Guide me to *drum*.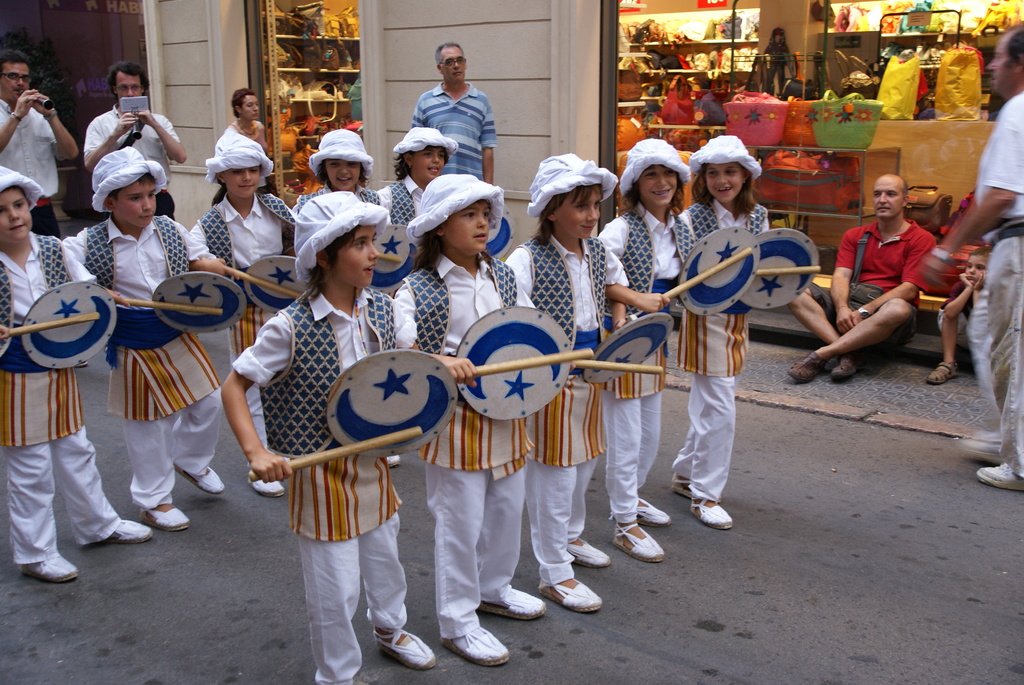
Guidance: left=454, top=308, right=572, bottom=421.
